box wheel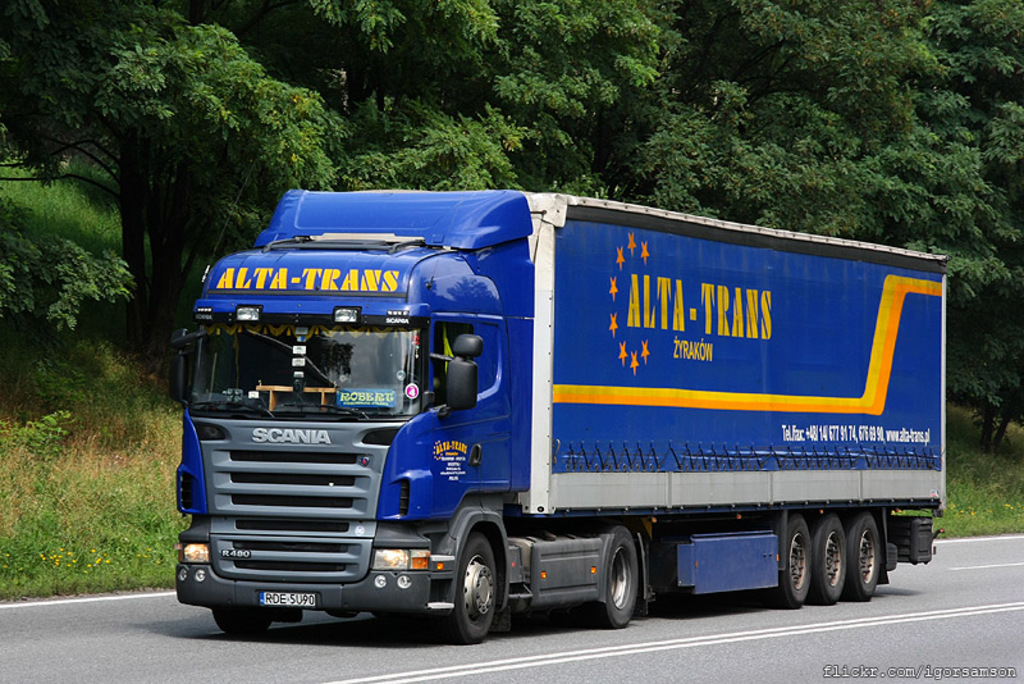
776, 517, 815, 606
